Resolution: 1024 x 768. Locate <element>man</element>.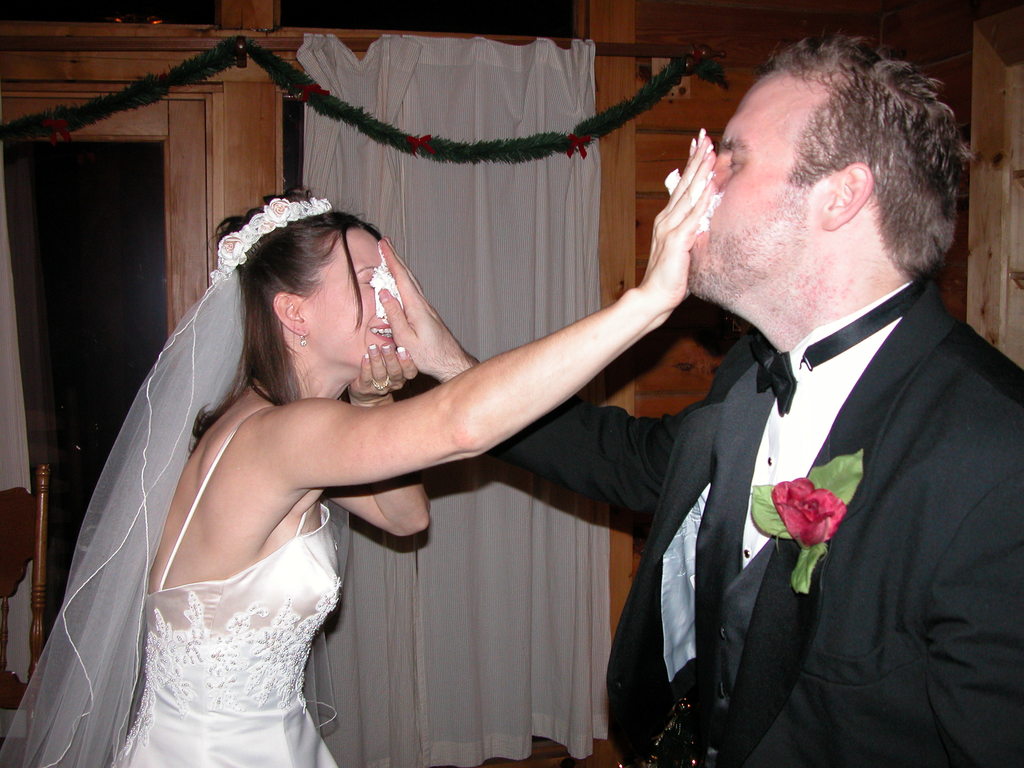
BBox(515, 42, 1016, 749).
